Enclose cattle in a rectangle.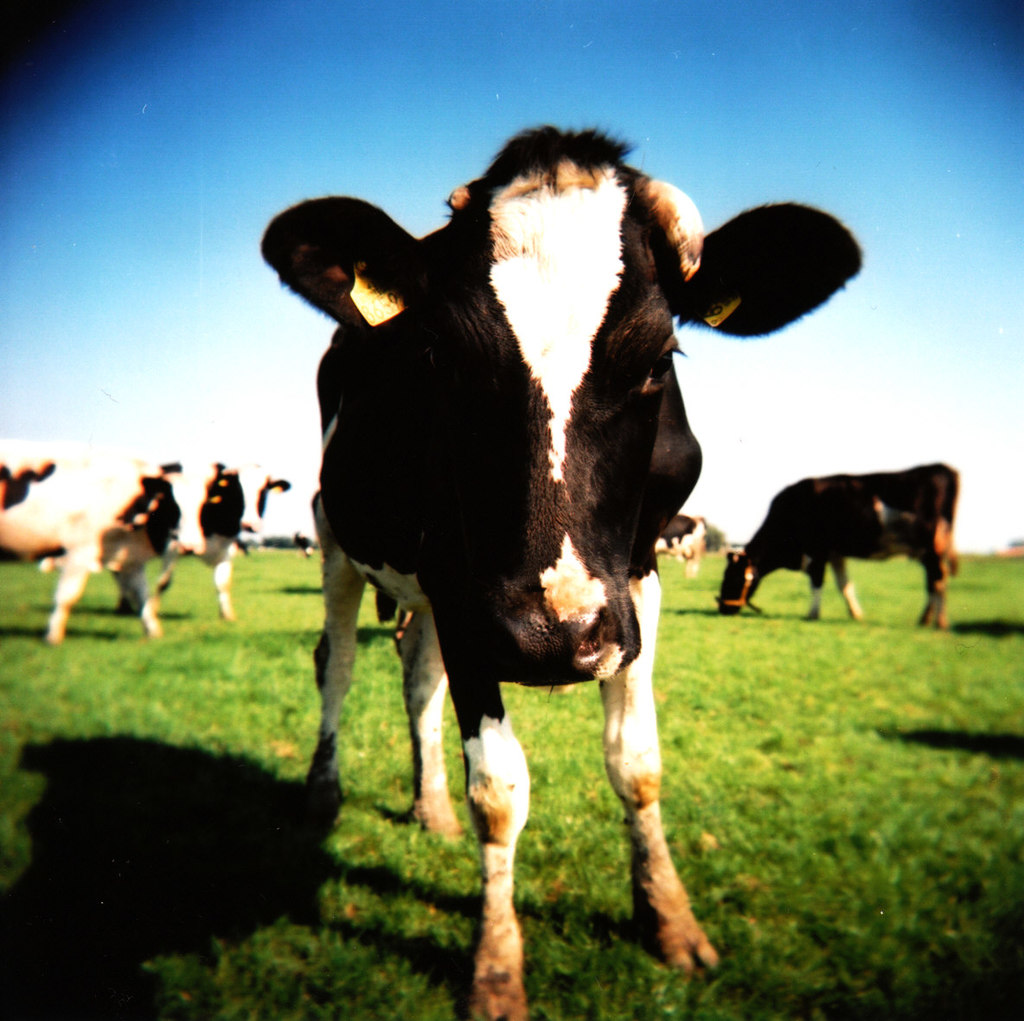
select_region(108, 461, 291, 625).
